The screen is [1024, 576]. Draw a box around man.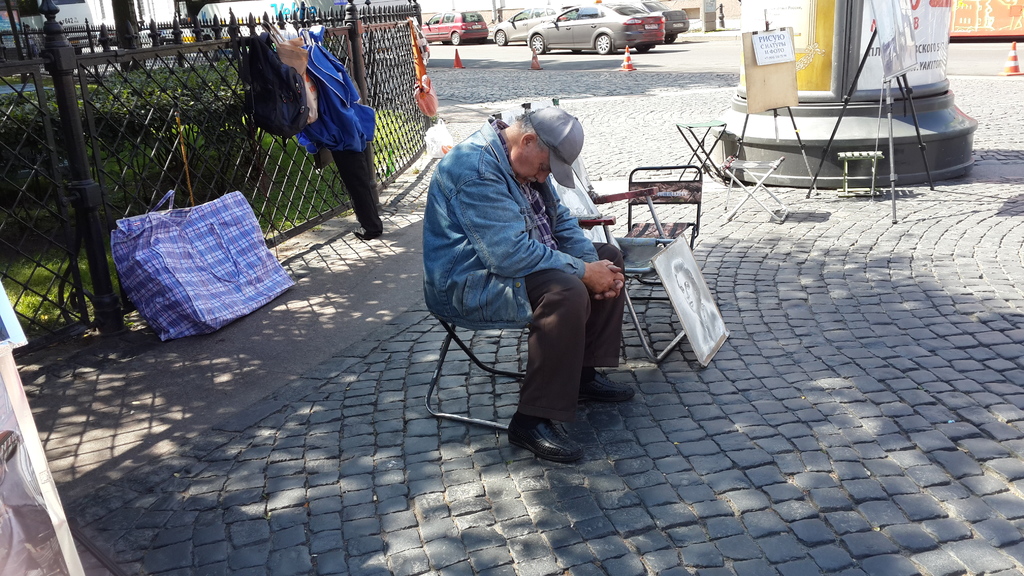
locate(399, 83, 641, 461).
